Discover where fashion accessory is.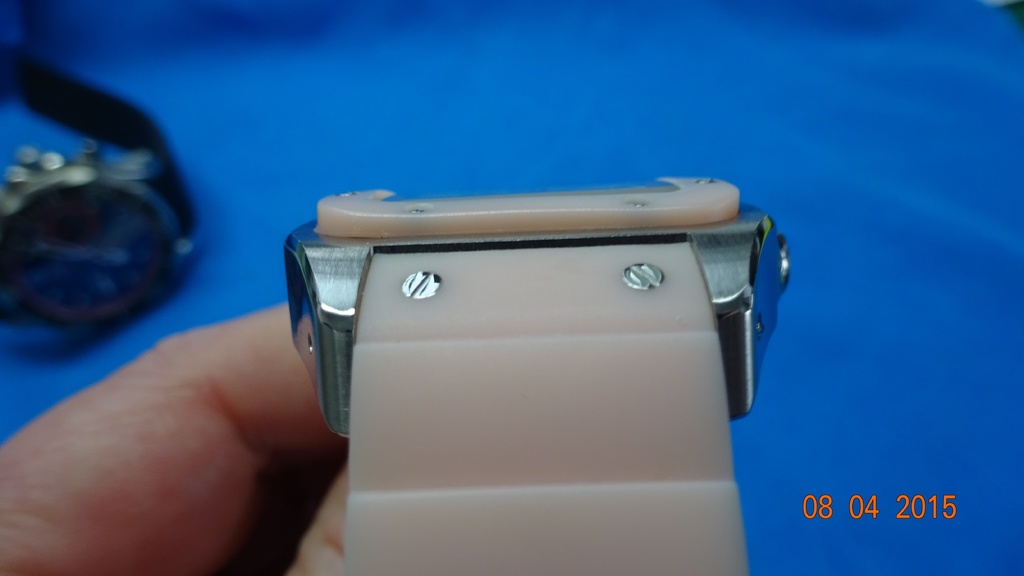
Discovered at l=284, t=171, r=794, b=575.
